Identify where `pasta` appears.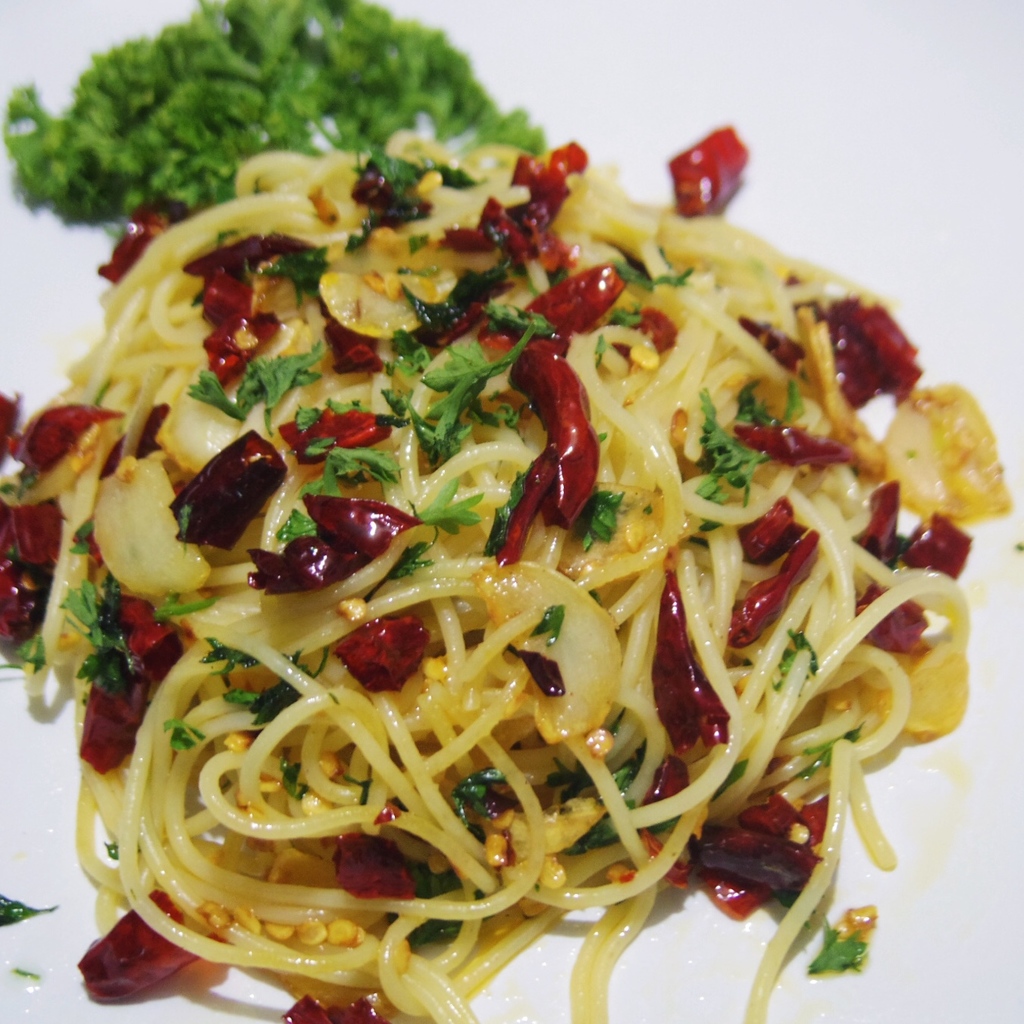
Appears at (x1=47, y1=74, x2=997, y2=1016).
